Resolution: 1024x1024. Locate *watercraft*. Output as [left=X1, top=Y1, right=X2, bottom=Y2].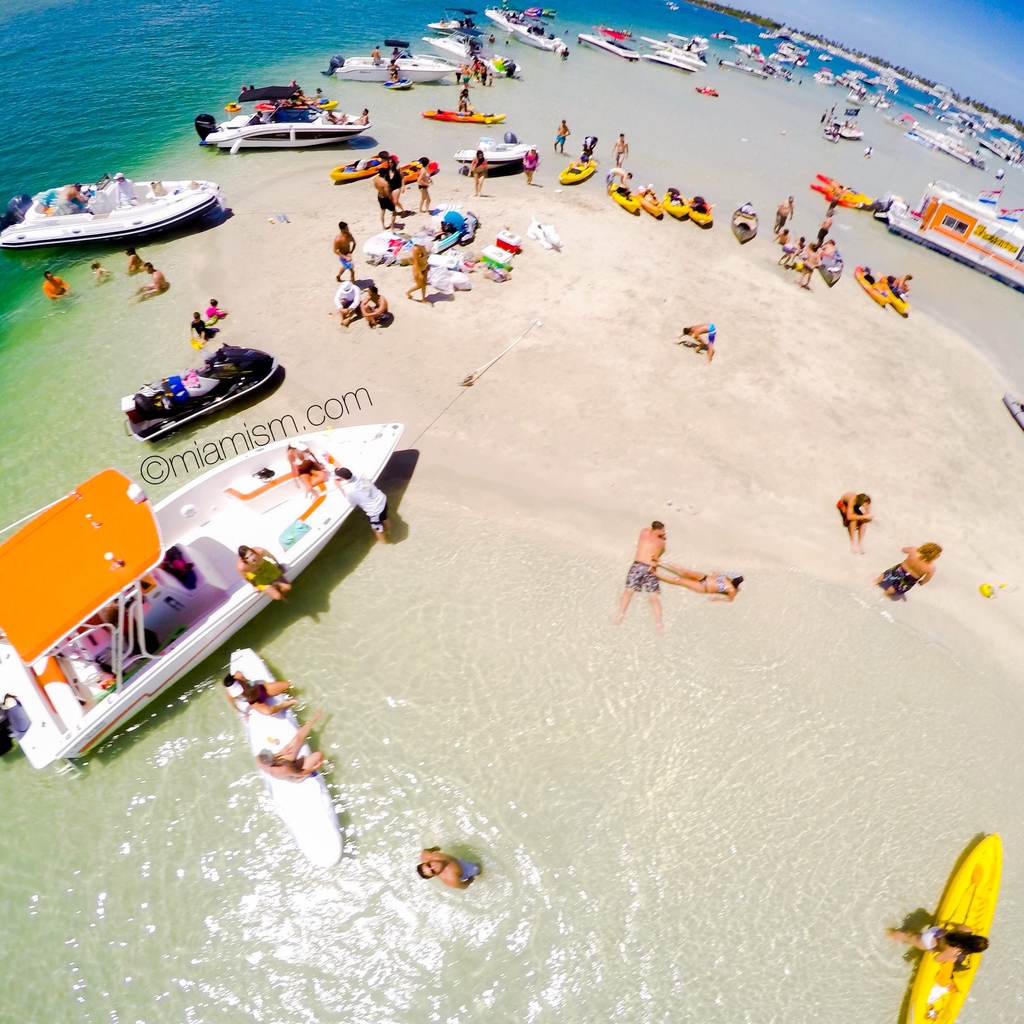
[left=14, top=413, right=412, bottom=732].
